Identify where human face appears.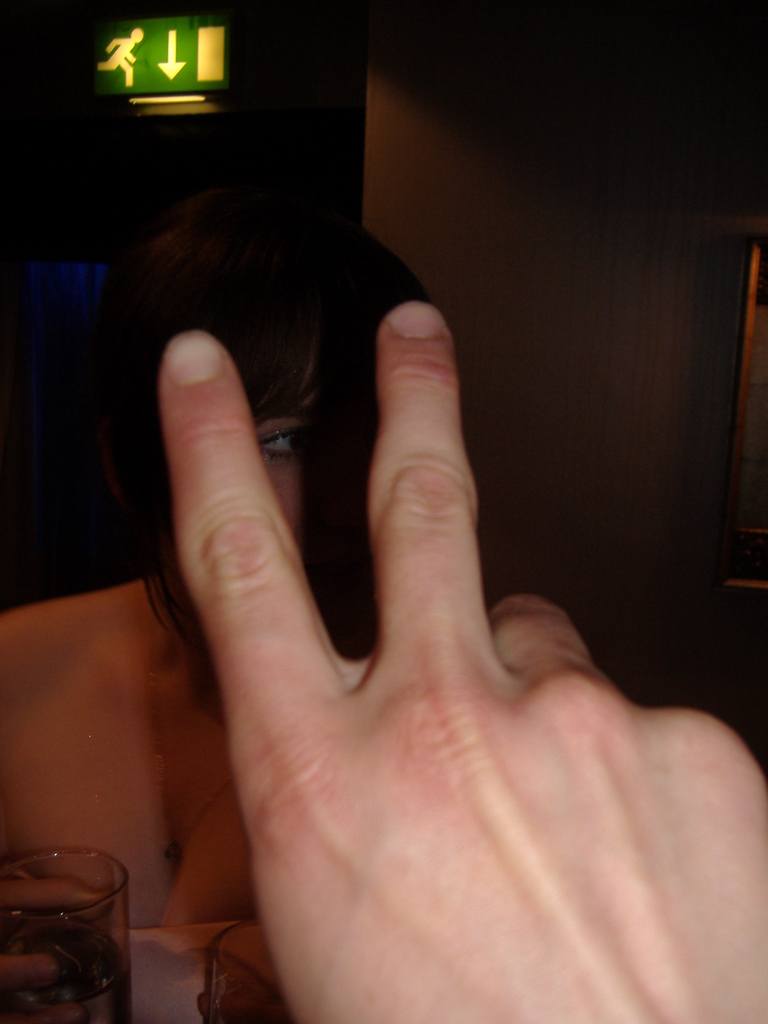
Appears at <bbox>227, 358, 313, 536</bbox>.
